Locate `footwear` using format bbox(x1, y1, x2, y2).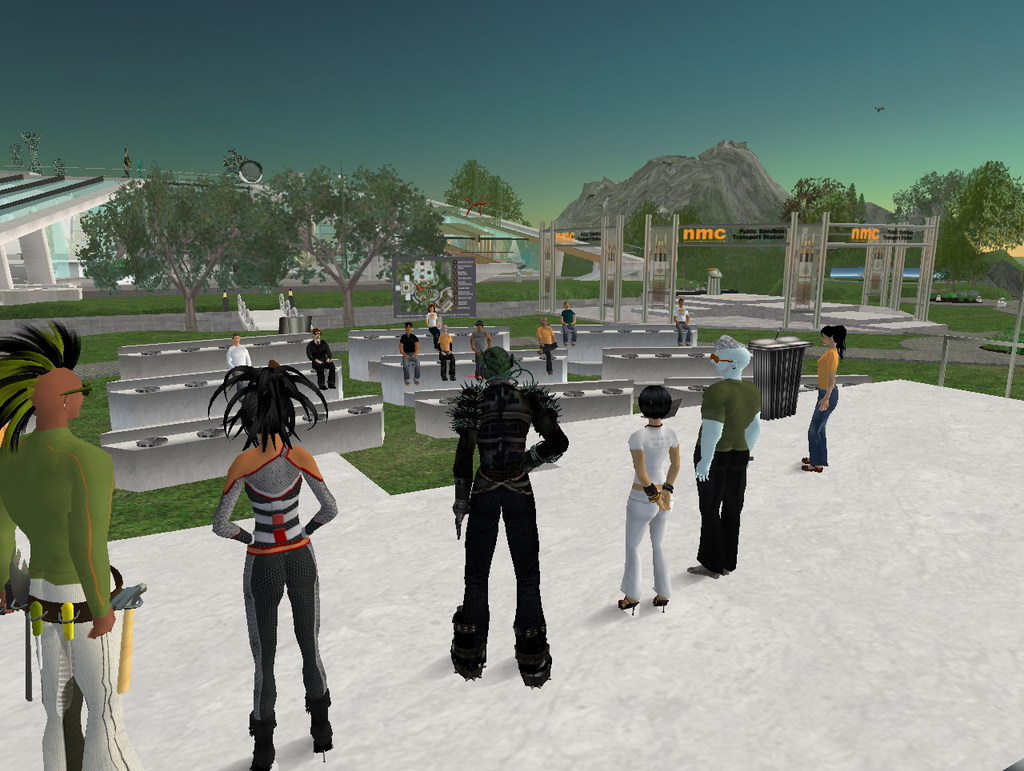
bbox(513, 624, 558, 691).
